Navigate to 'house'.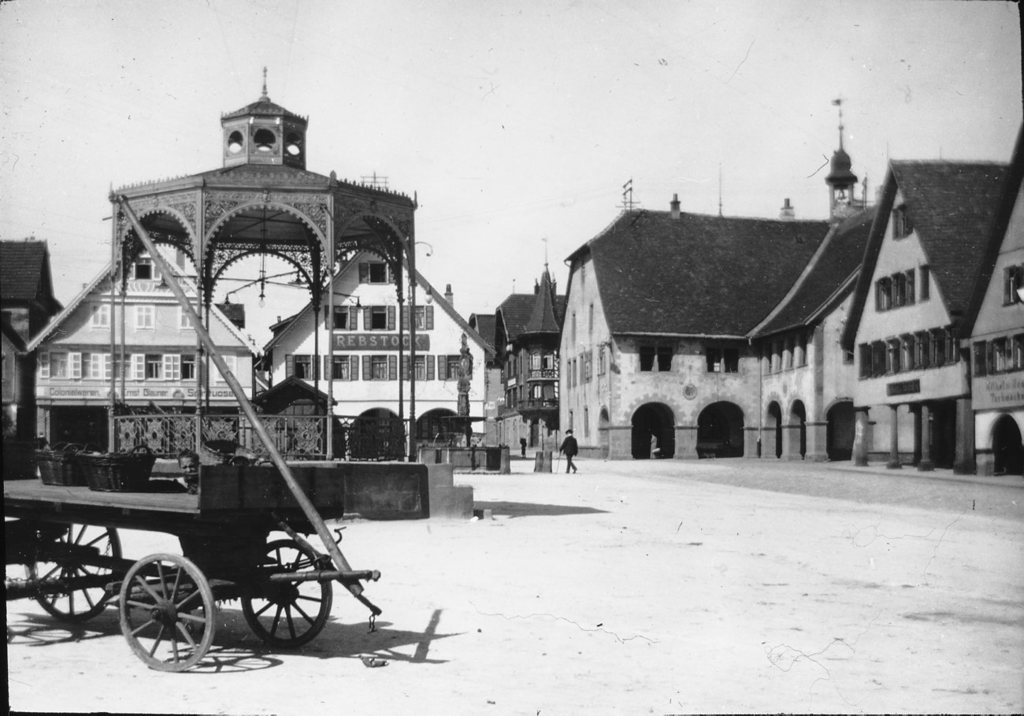
Navigation target: <box>557,197,832,459</box>.
